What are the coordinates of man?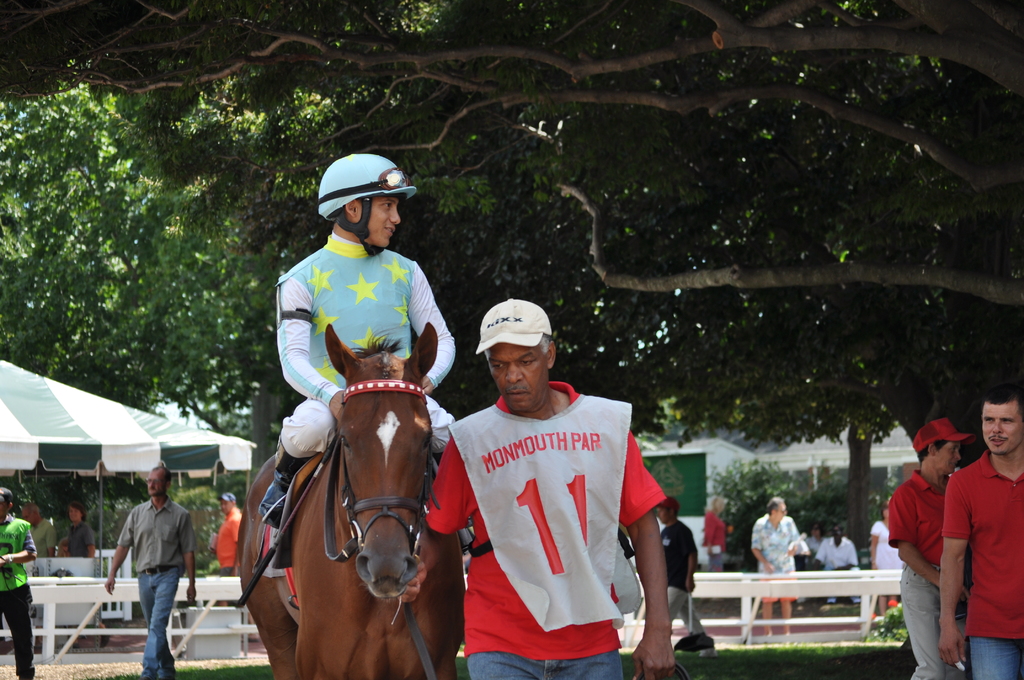
[left=19, top=503, right=54, bottom=555].
